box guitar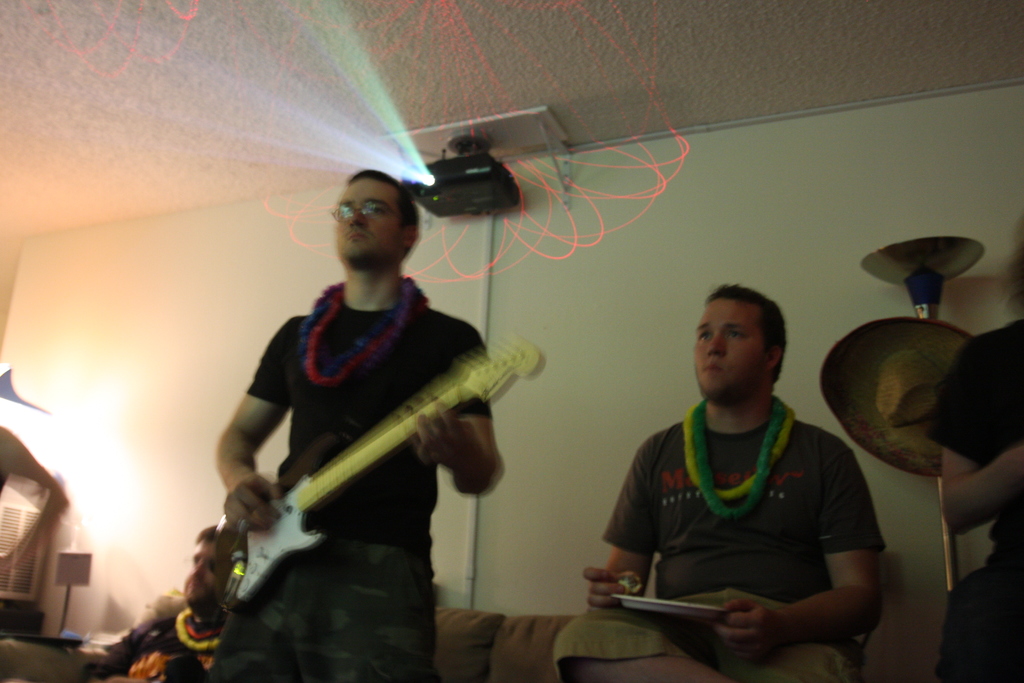
<bbox>211, 339, 548, 614</bbox>
